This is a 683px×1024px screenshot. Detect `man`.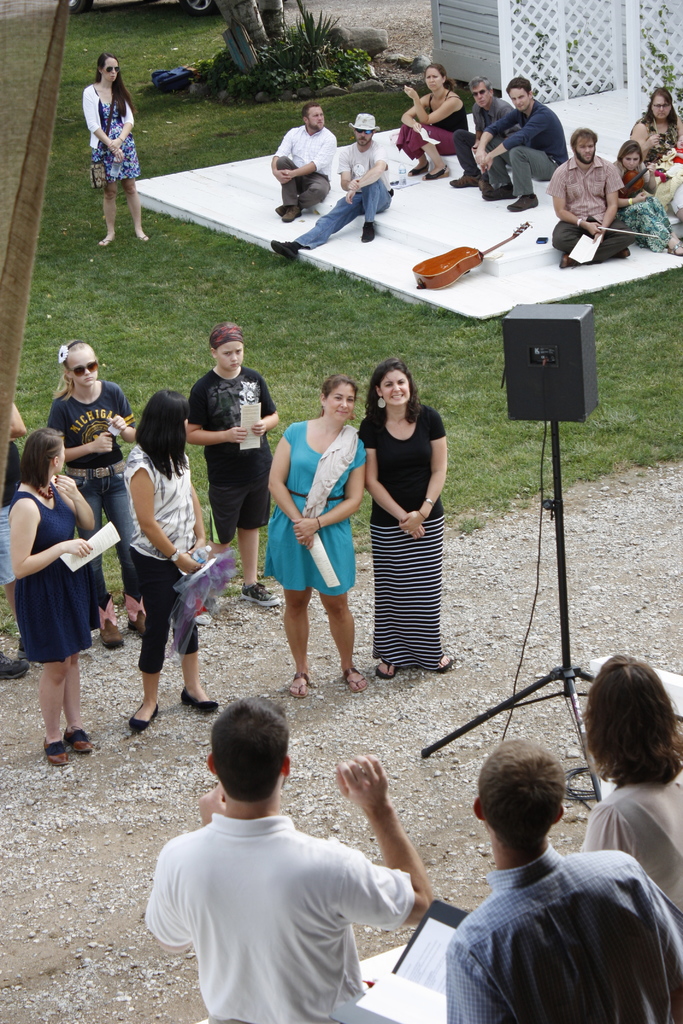
[left=274, top=97, right=334, bottom=220].
